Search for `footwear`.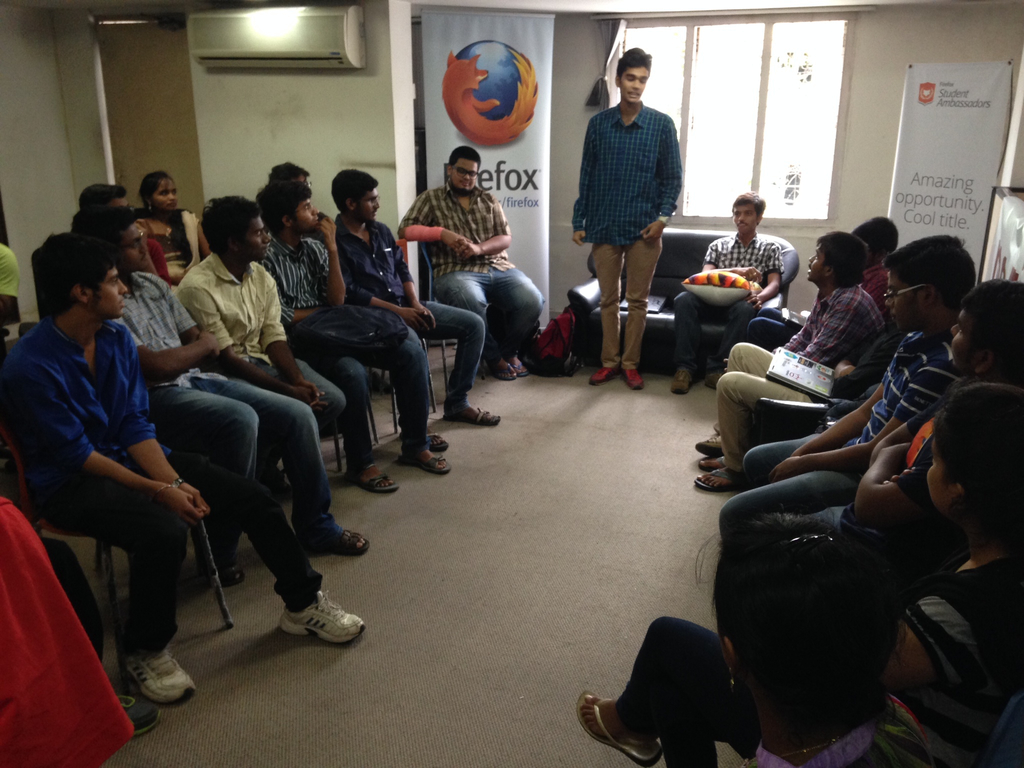
Found at {"x1": 276, "y1": 593, "x2": 372, "y2": 644}.
